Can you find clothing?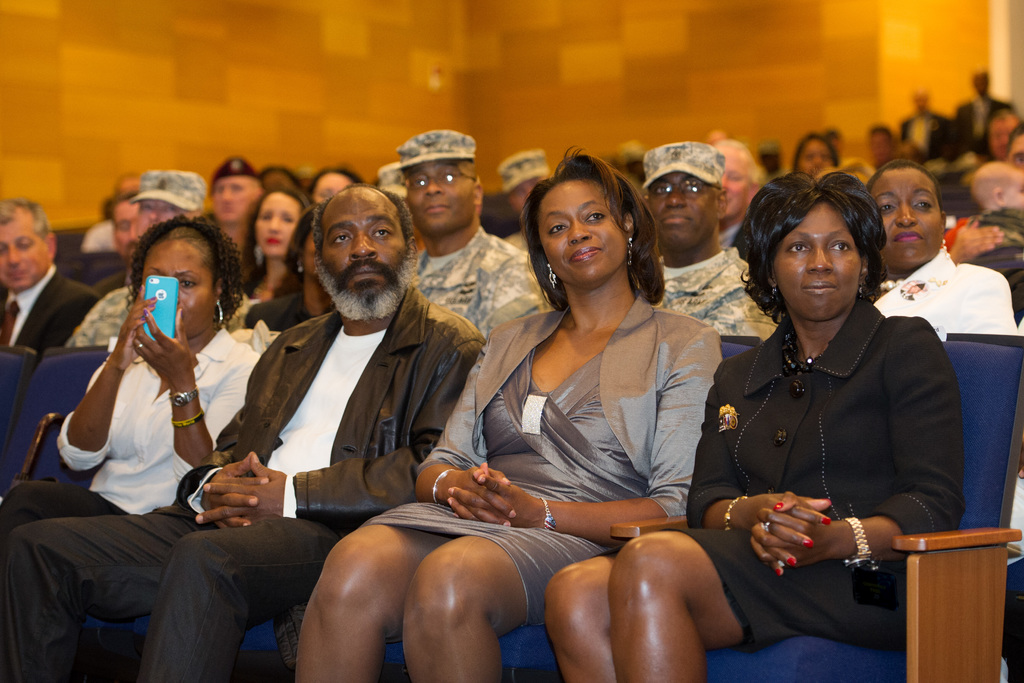
Yes, bounding box: {"x1": 356, "y1": 285, "x2": 726, "y2": 630}.
